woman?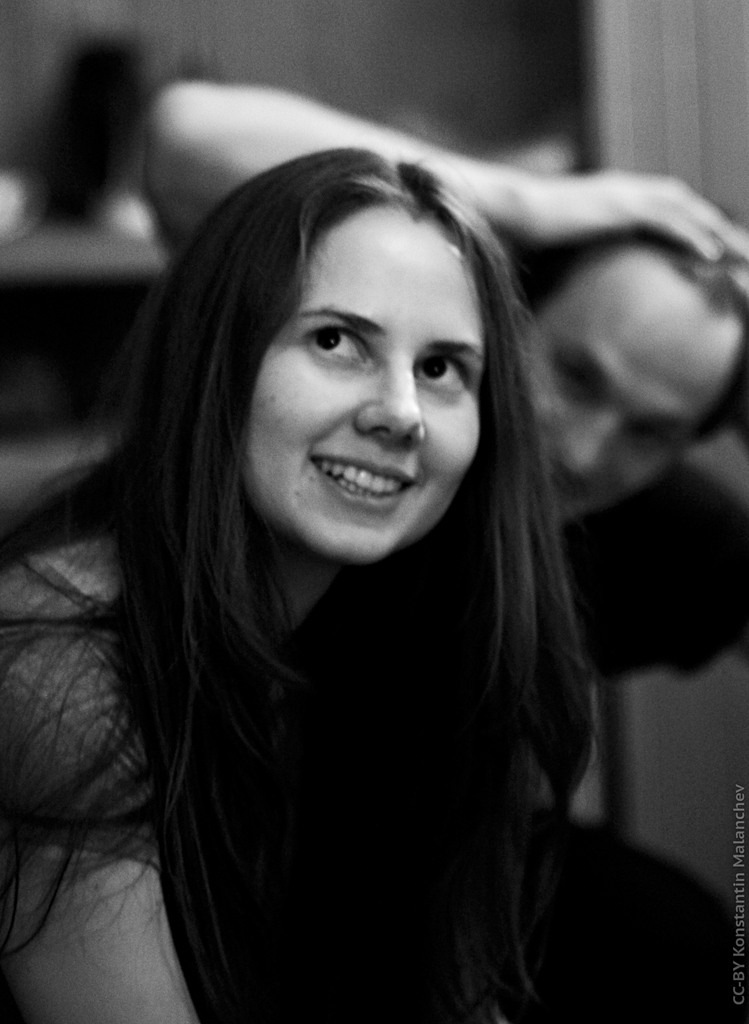
left=18, top=97, right=683, bottom=1001
